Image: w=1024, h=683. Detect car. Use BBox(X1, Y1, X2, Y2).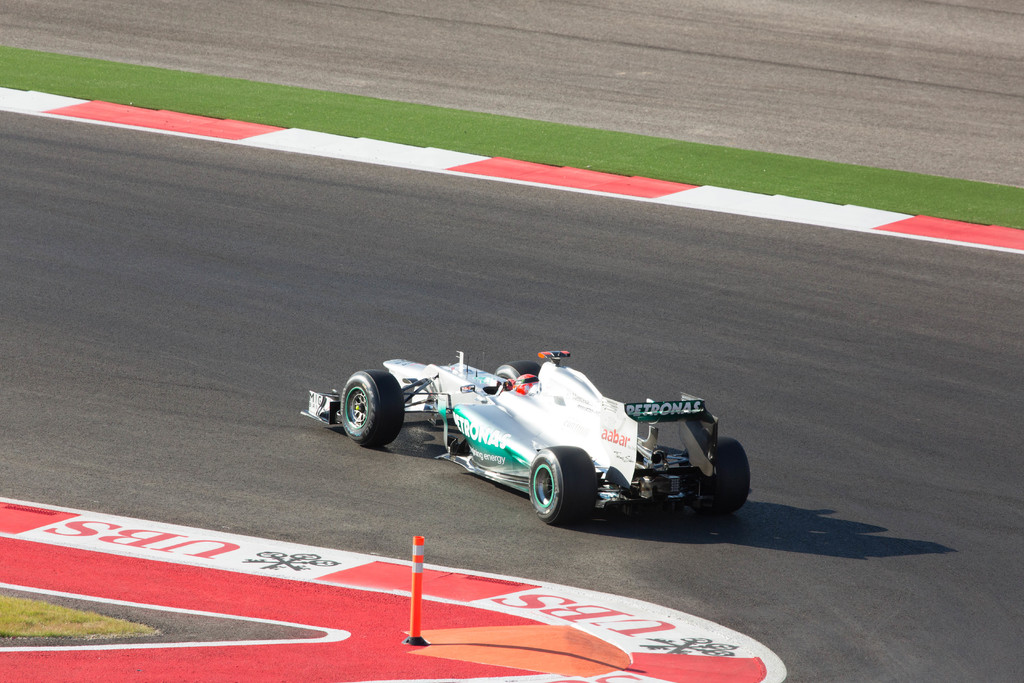
BBox(362, 347, 747, 532).
